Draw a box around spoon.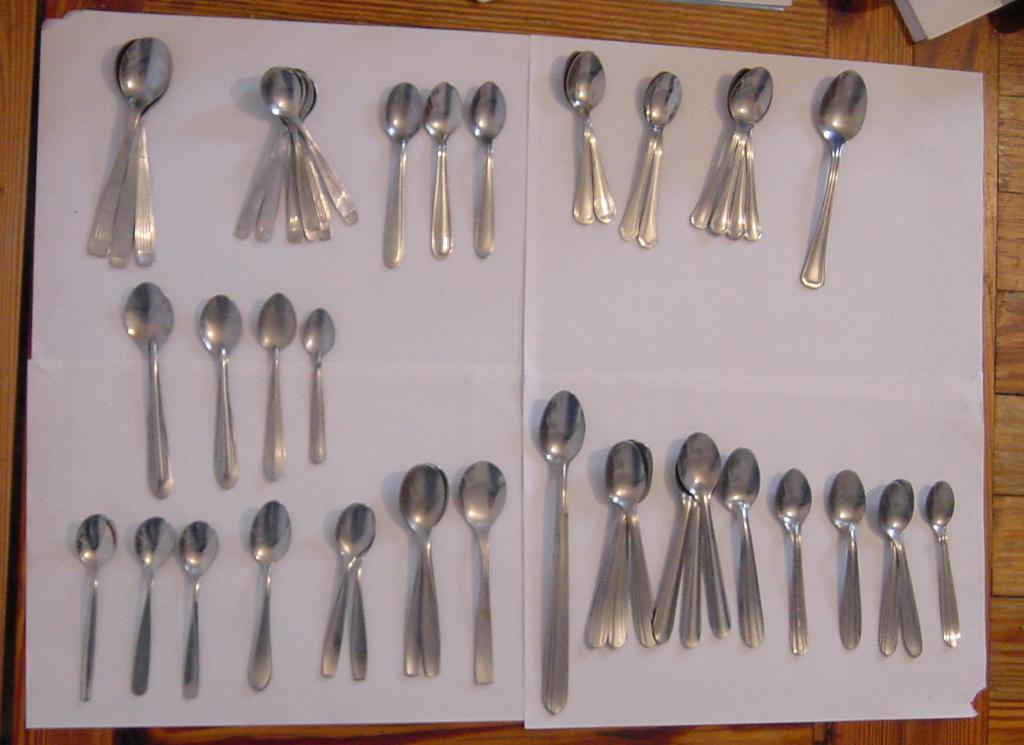
134,124,153,269.
